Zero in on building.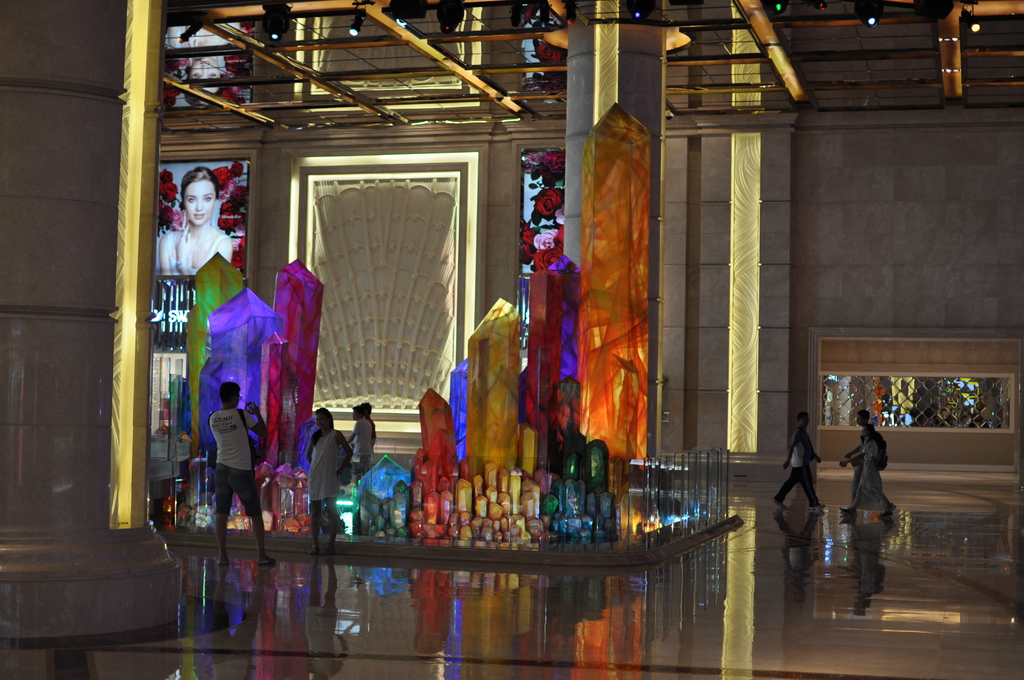
Zeroed in: pyautogui.locateOnScreen(0, 0, 1023, 679).
